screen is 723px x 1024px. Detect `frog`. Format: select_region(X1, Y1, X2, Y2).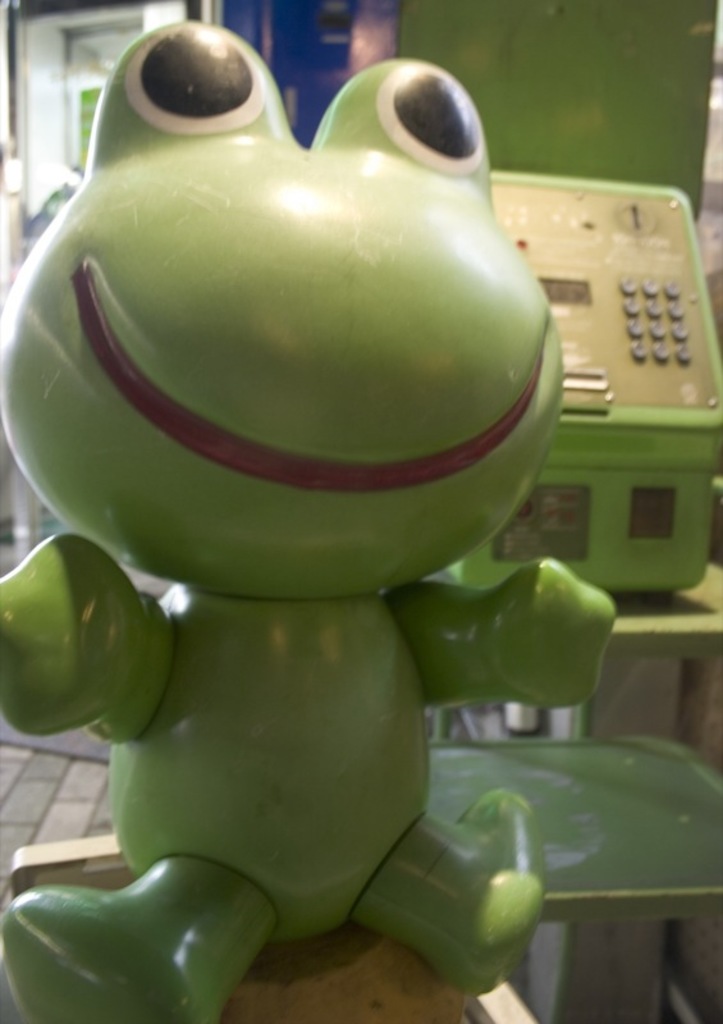
select_region(0, 17, 618, 1023).
